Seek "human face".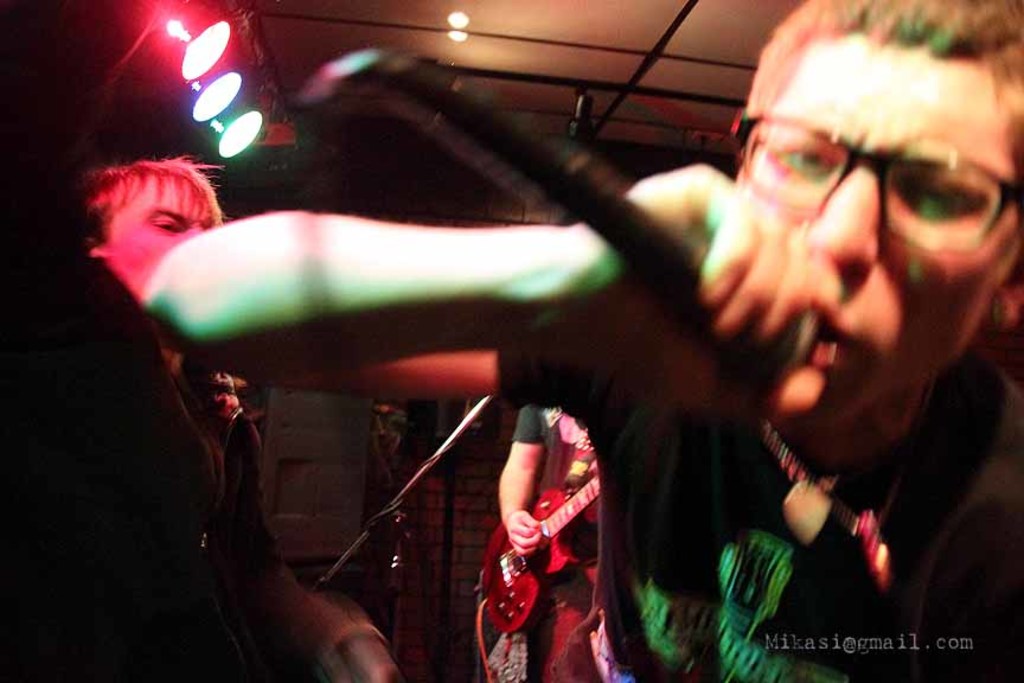
[left=740, top=51, right=1019, bottom=426].
